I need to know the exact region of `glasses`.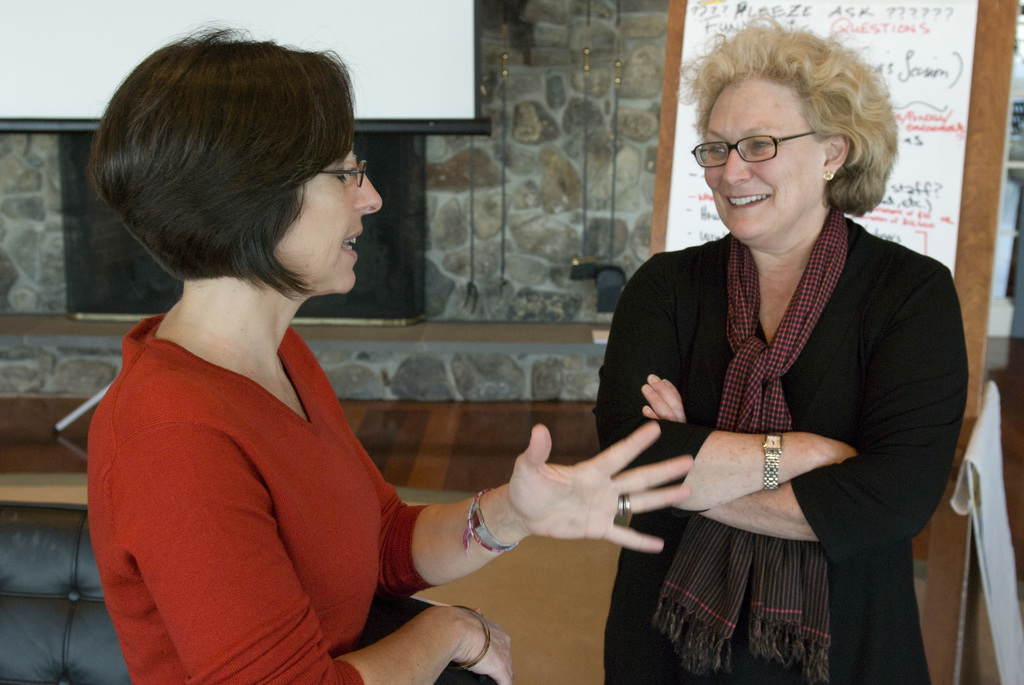
Region: {"left": 698, "top": 120, "right": 828, "bottom": 164}.
